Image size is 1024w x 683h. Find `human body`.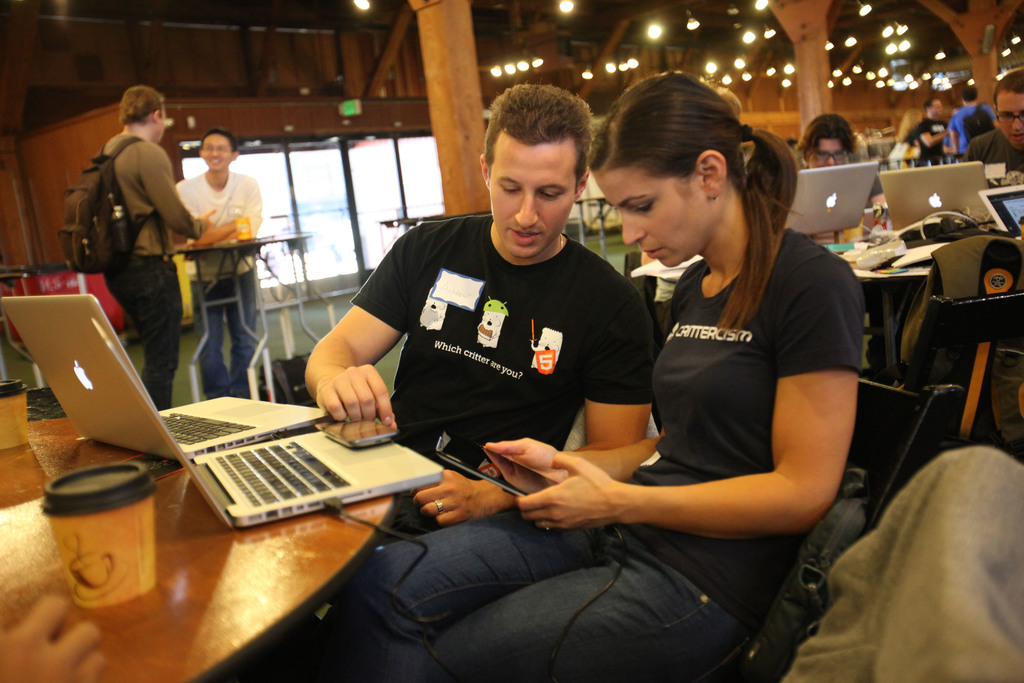
959, 120, 1023, 202.
